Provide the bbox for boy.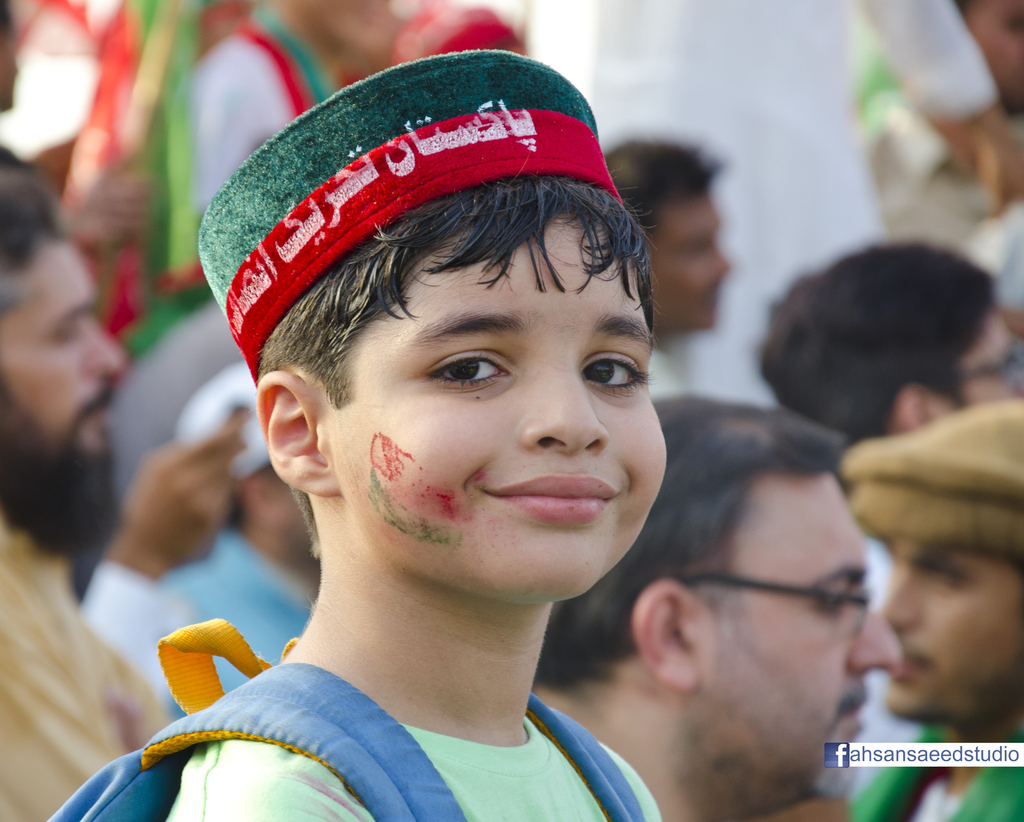
box(165, 47, 663, 821).
